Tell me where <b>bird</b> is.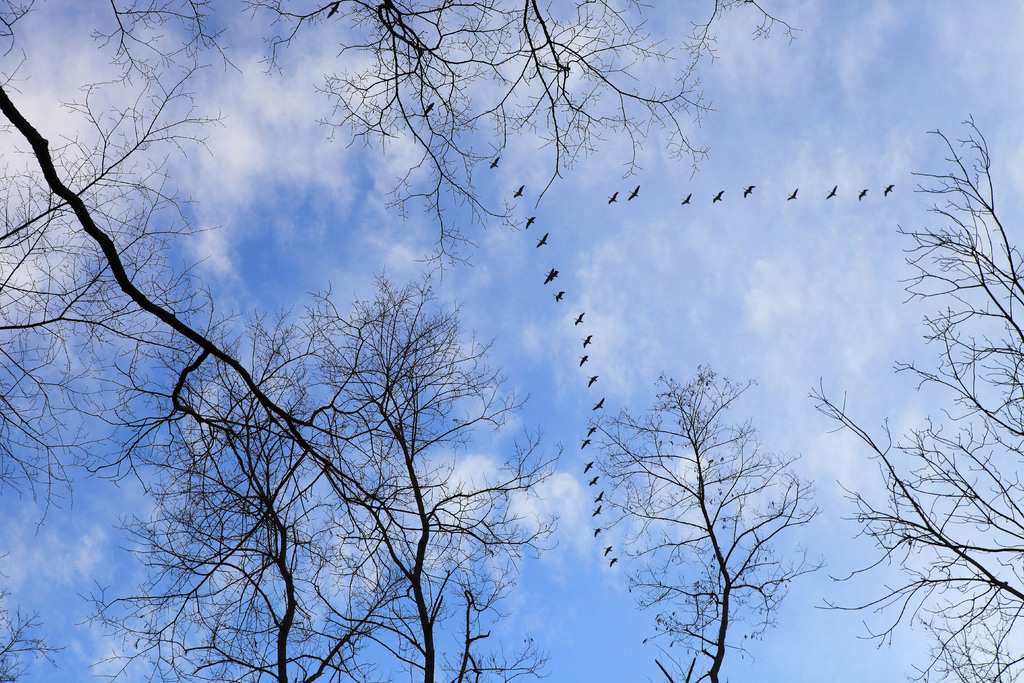
<b>bird</b> is at l=572, t=308, r=587, b=331.
